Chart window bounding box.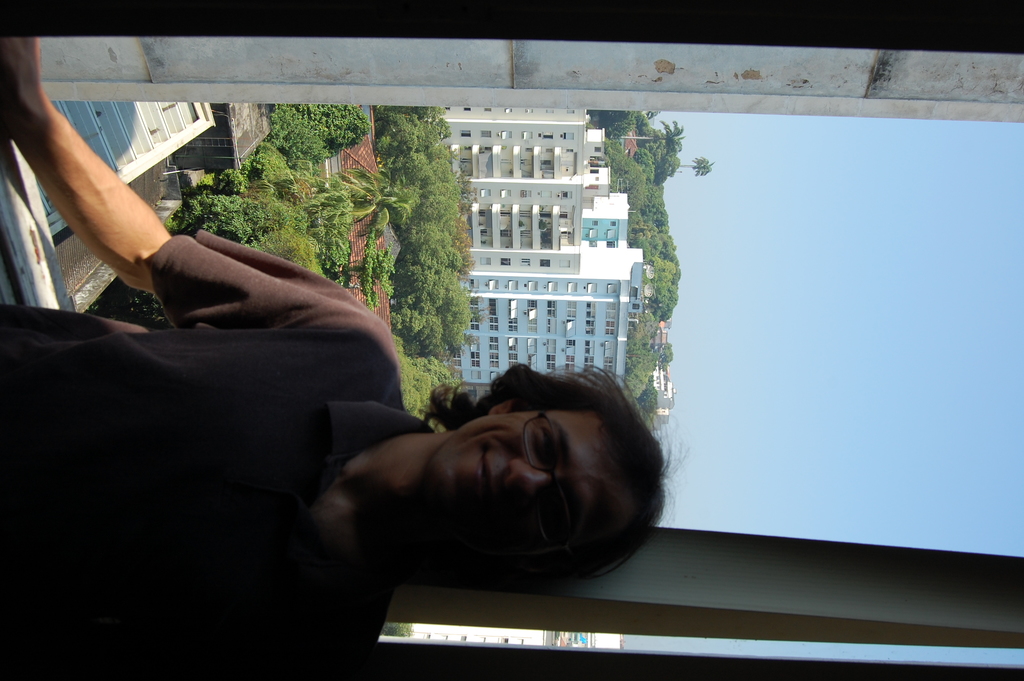
Charted: rect(527, 299, 537, 316).
